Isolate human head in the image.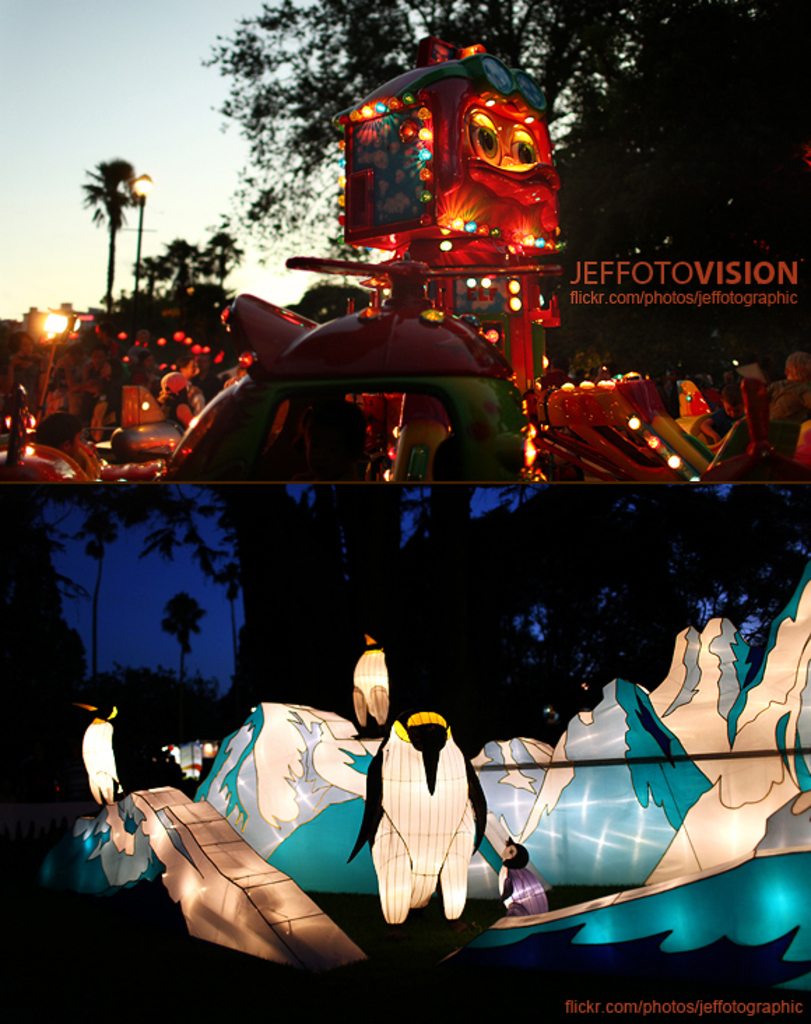
Isolated region: bbox=(784, 350, 810, 376).
